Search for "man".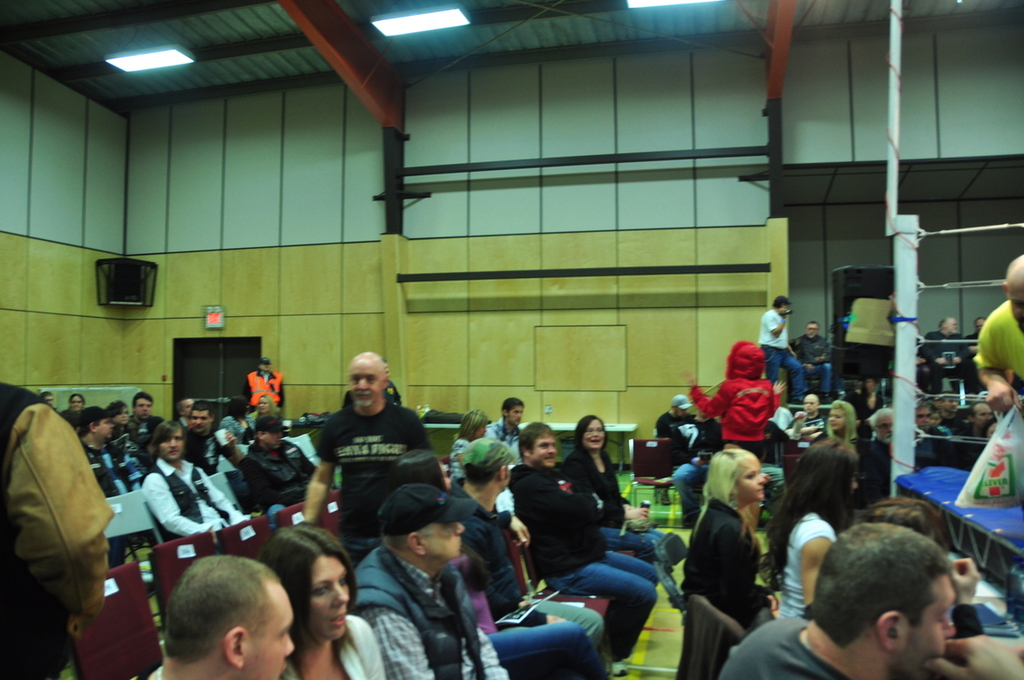
Found at select_region(652, 393, 694, 508).
